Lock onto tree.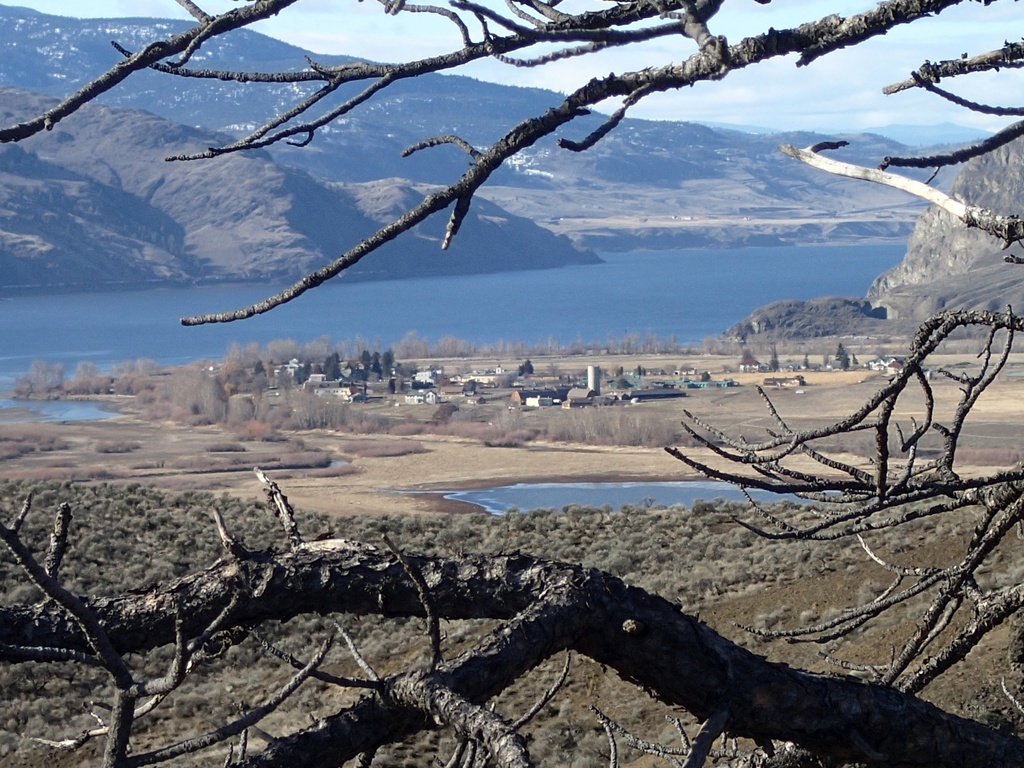
Locked: 604:335:616:355.
